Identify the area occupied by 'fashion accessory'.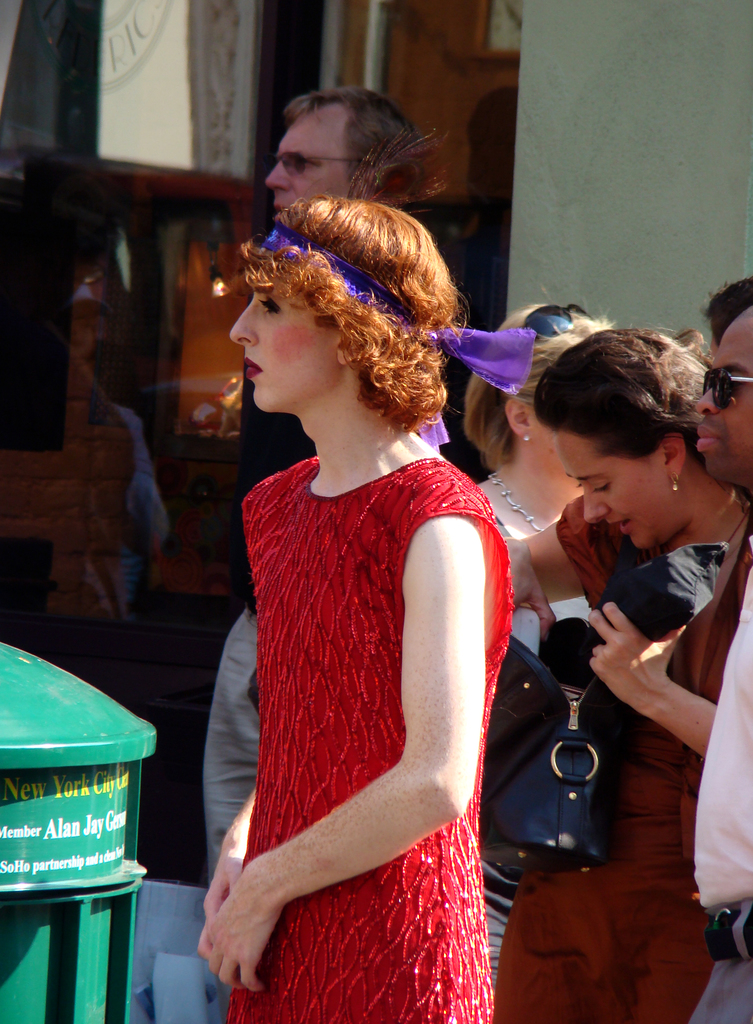
Area: [x1=699, y1=365, x2=752, y2=409].
